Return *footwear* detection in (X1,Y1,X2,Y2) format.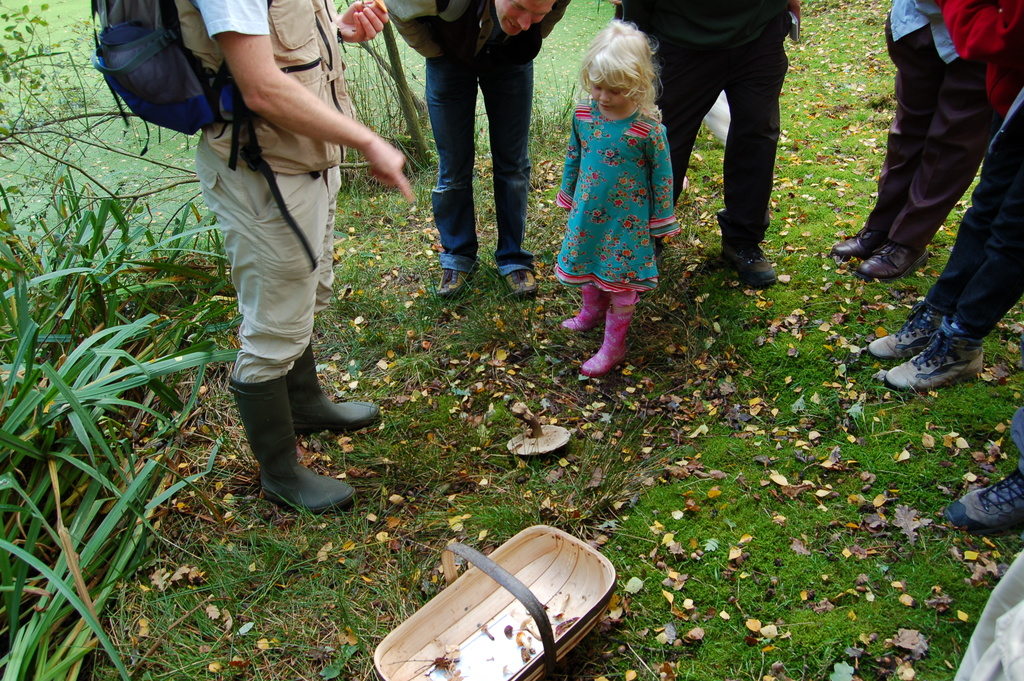
(833,226,885,258).
